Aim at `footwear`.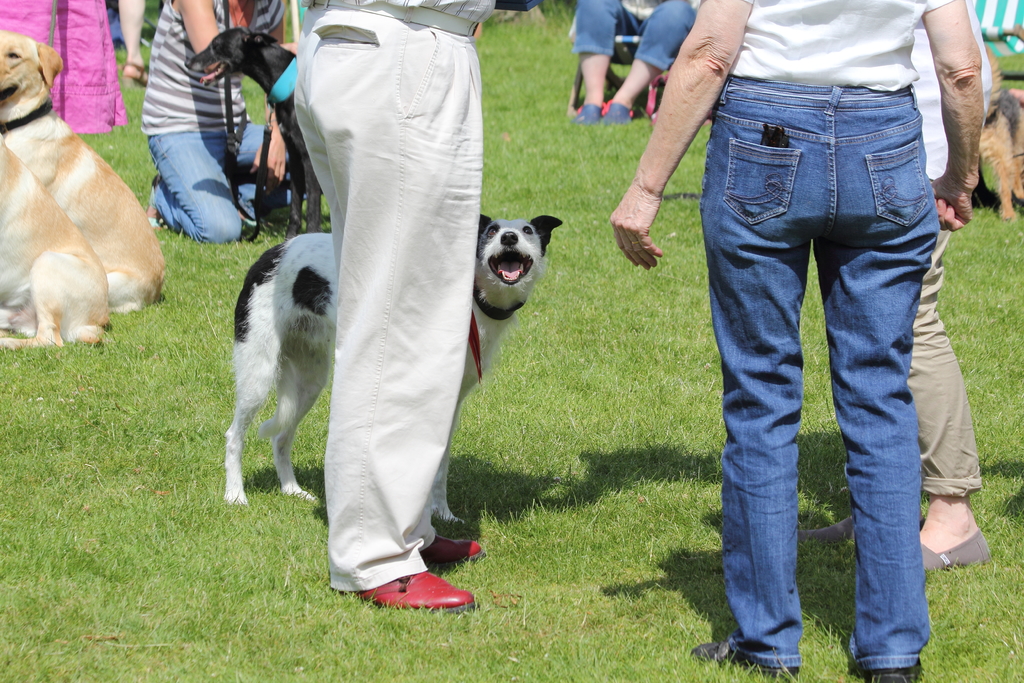
Aimed at [122,60,148,90].
